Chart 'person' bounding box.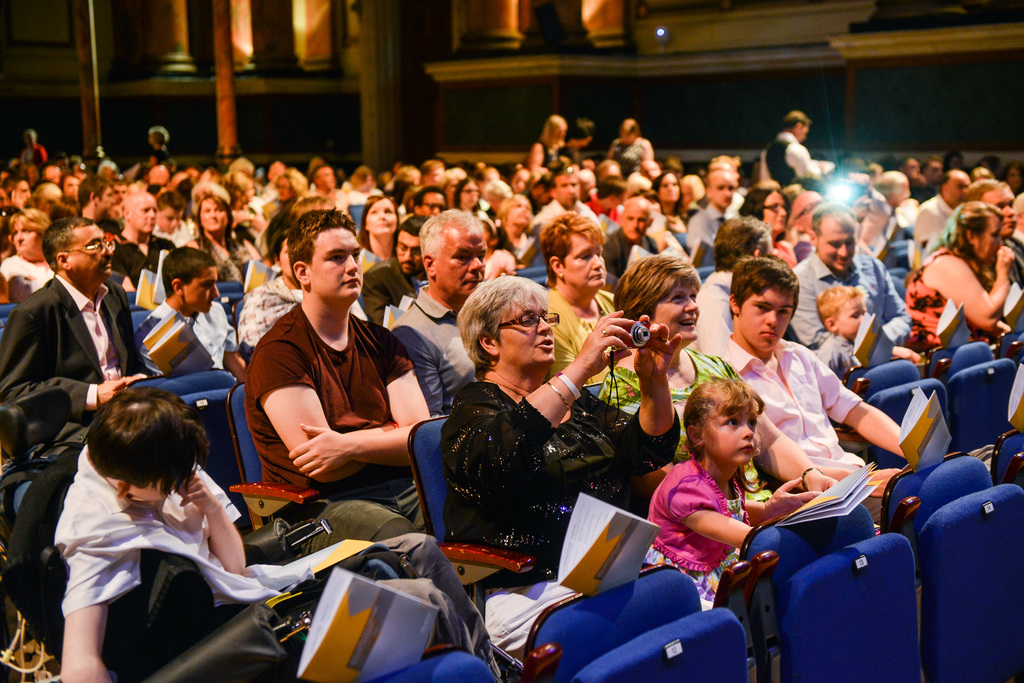
Charted: (580,171,597,197).
